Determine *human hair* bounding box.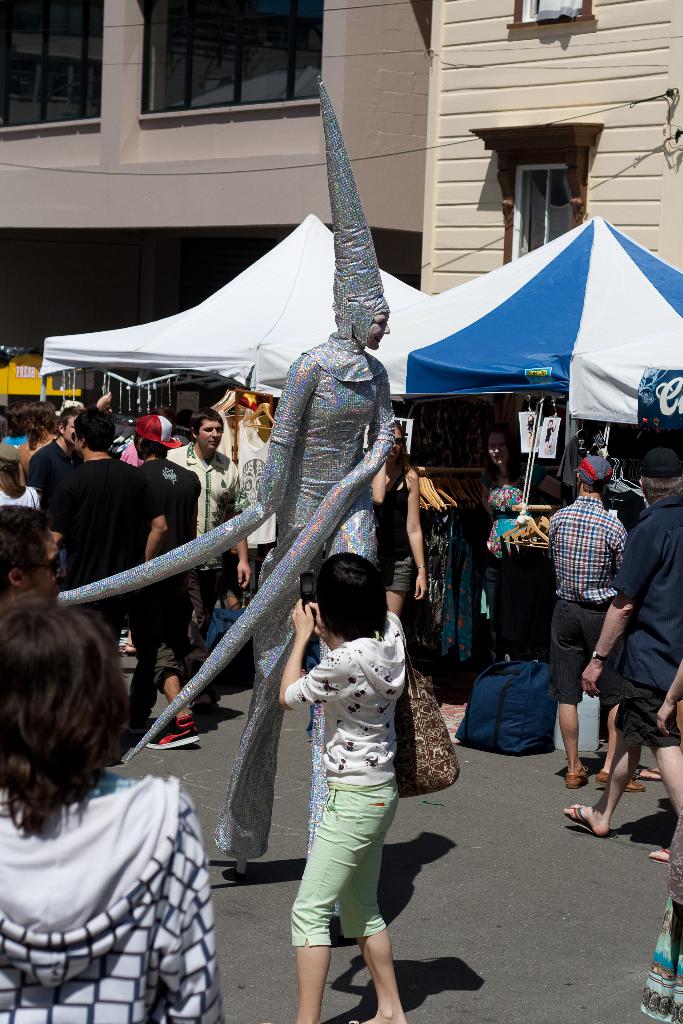
Determined: crop(4, 404, 27, 440).
